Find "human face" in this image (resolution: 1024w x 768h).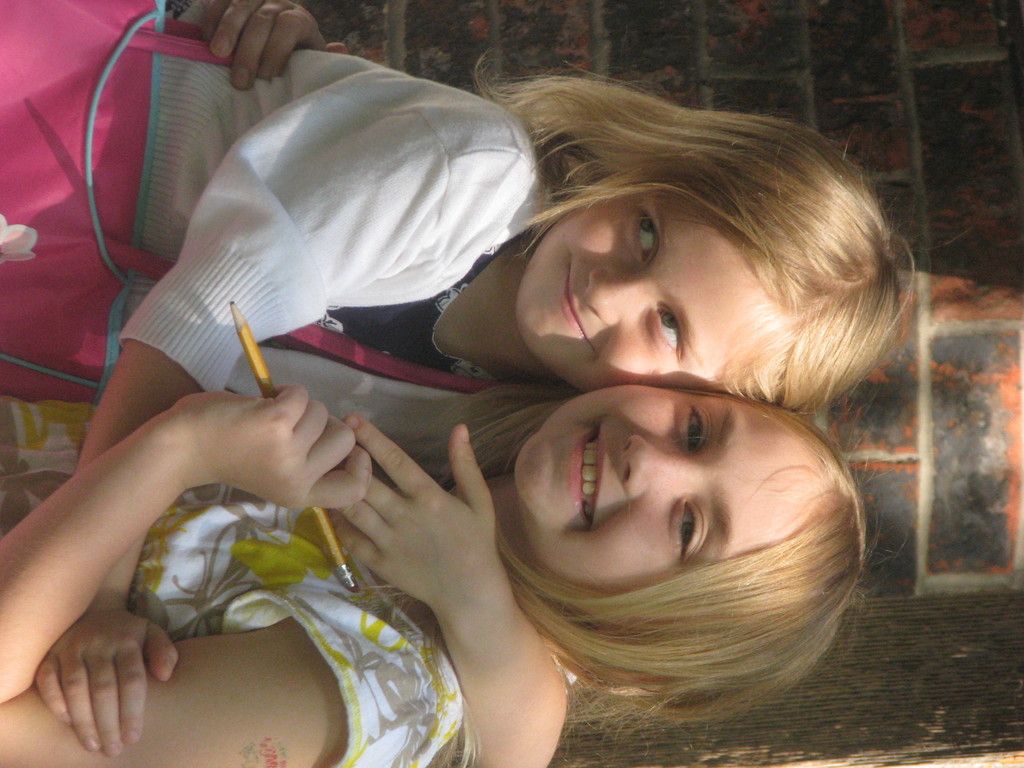
513, 184, 756, 387.
